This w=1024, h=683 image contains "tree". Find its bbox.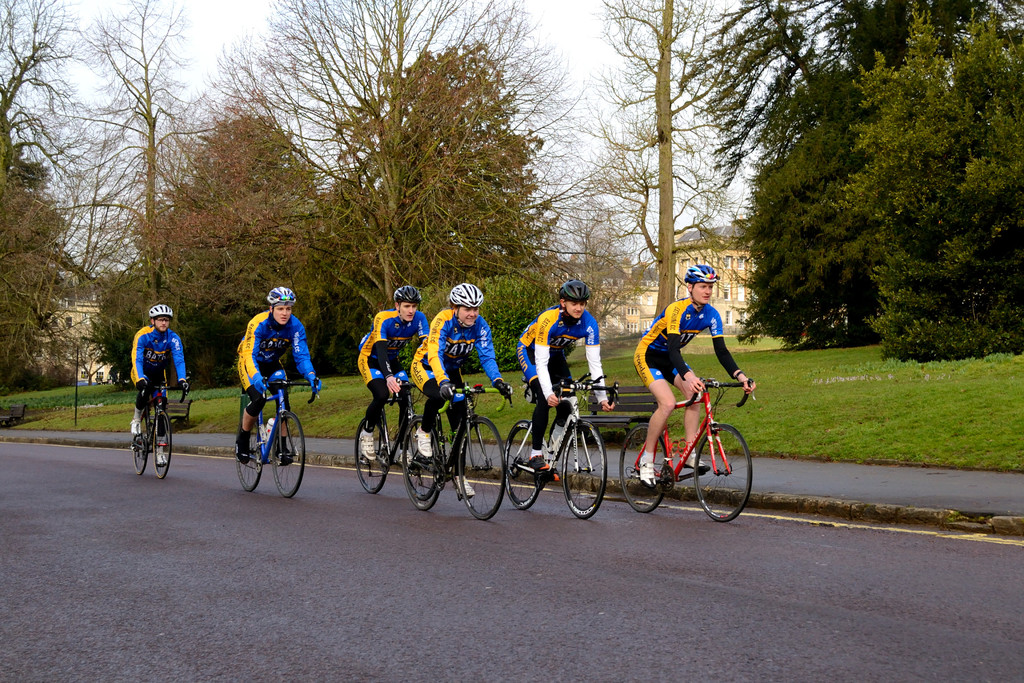
box=[680, 0, 1023, 362].
